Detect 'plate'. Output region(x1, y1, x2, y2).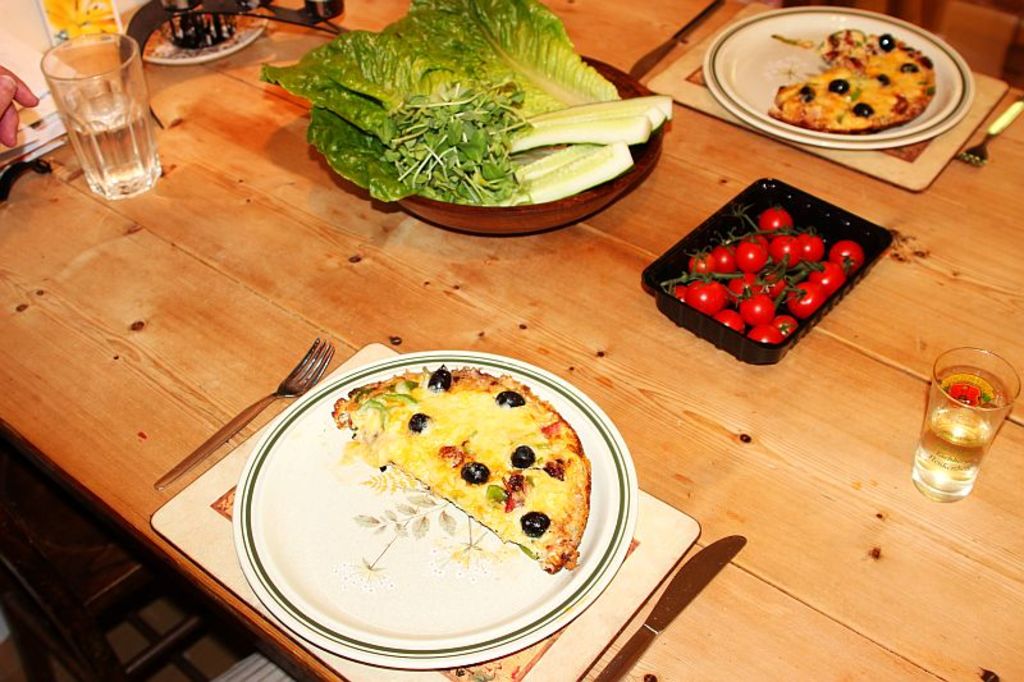
region(716, 9, 968, 139).
